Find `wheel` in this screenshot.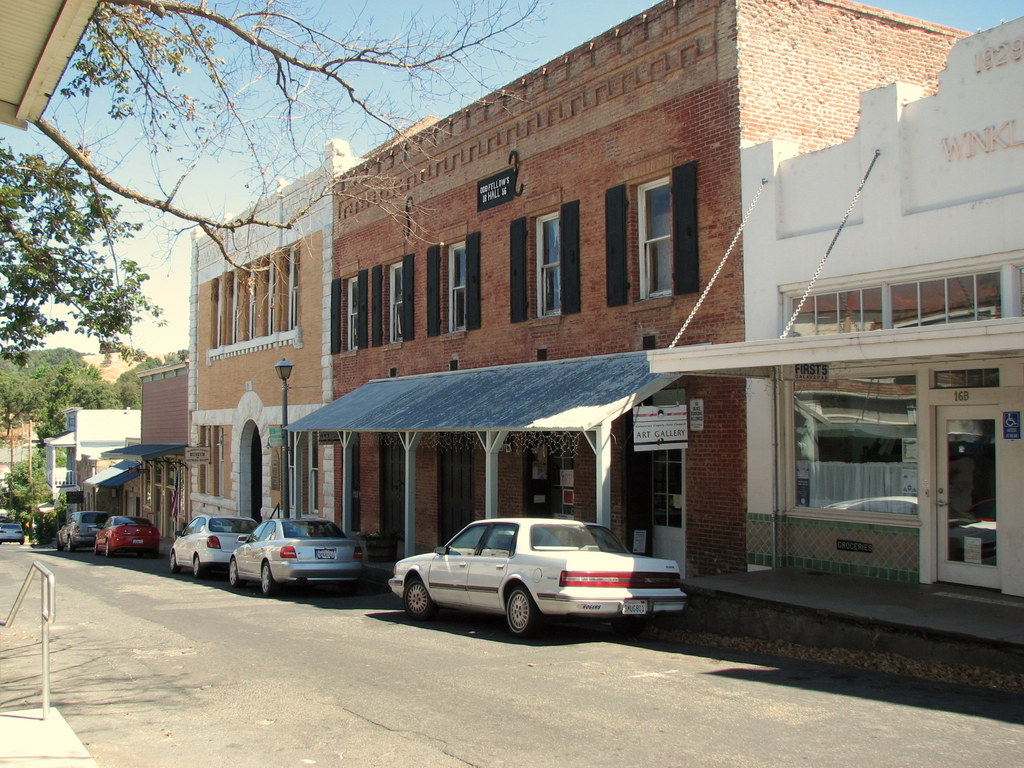
The bounding box for `wheel` is pyautogui.locateOnScreen(399, 580, 433, 622).
